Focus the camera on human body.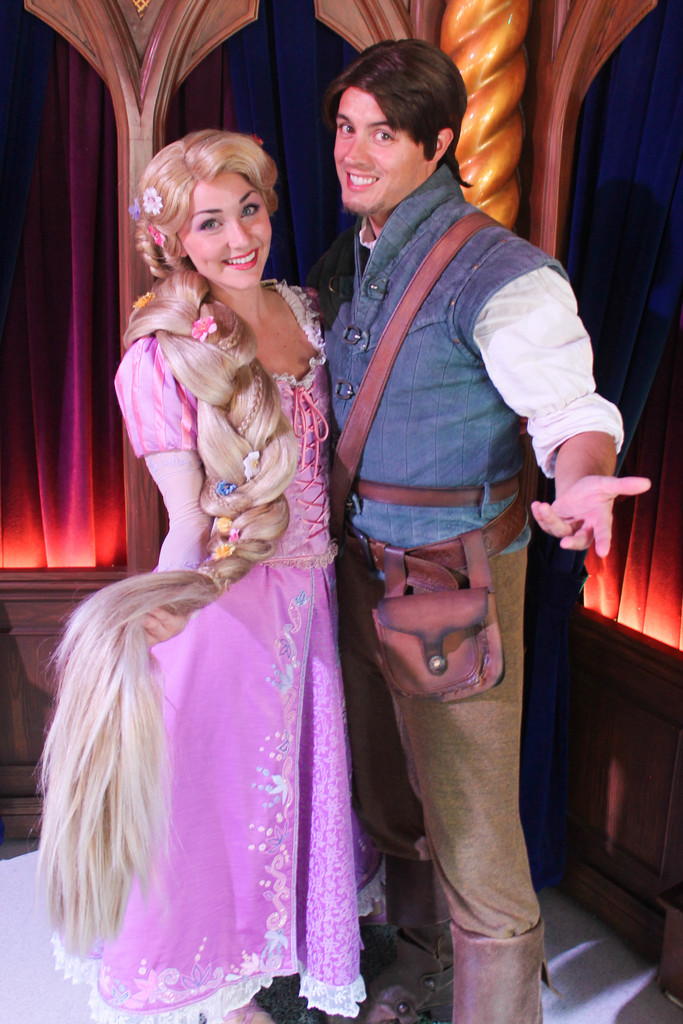
Focus region: (34,122,386,1023).
